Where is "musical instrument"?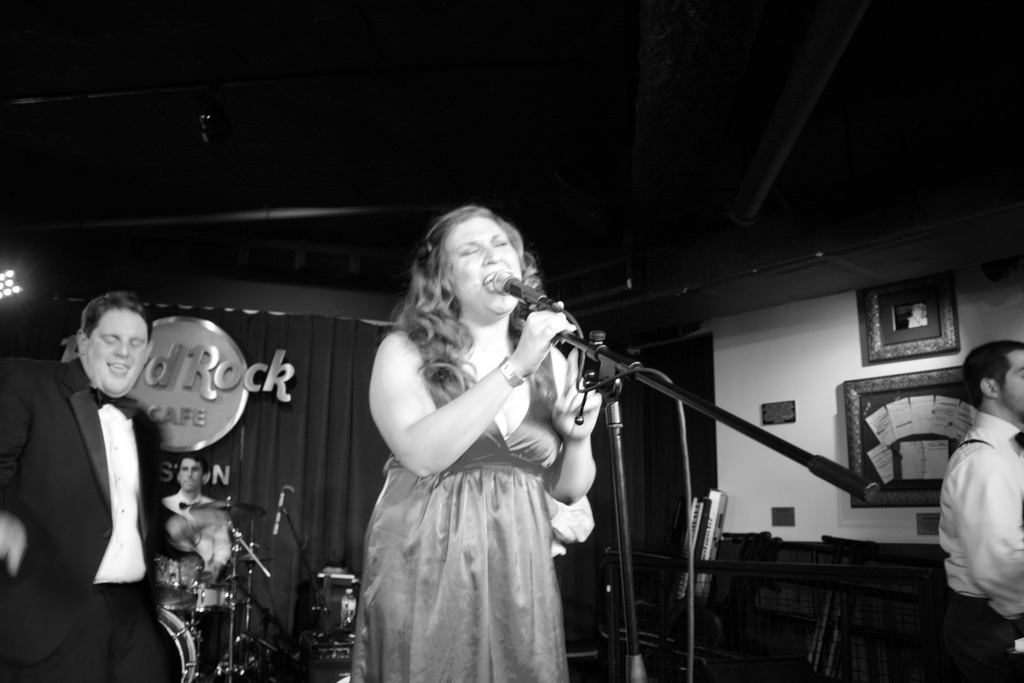
Rect(190, 488, 268, 526).
